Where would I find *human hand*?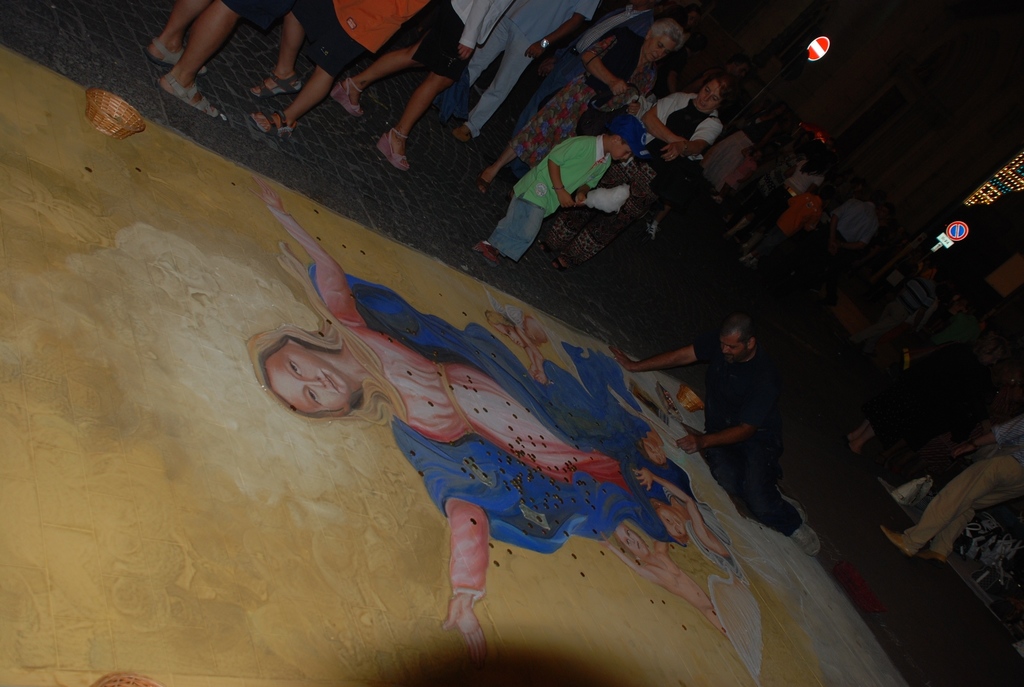
At [609,346,635,372].
